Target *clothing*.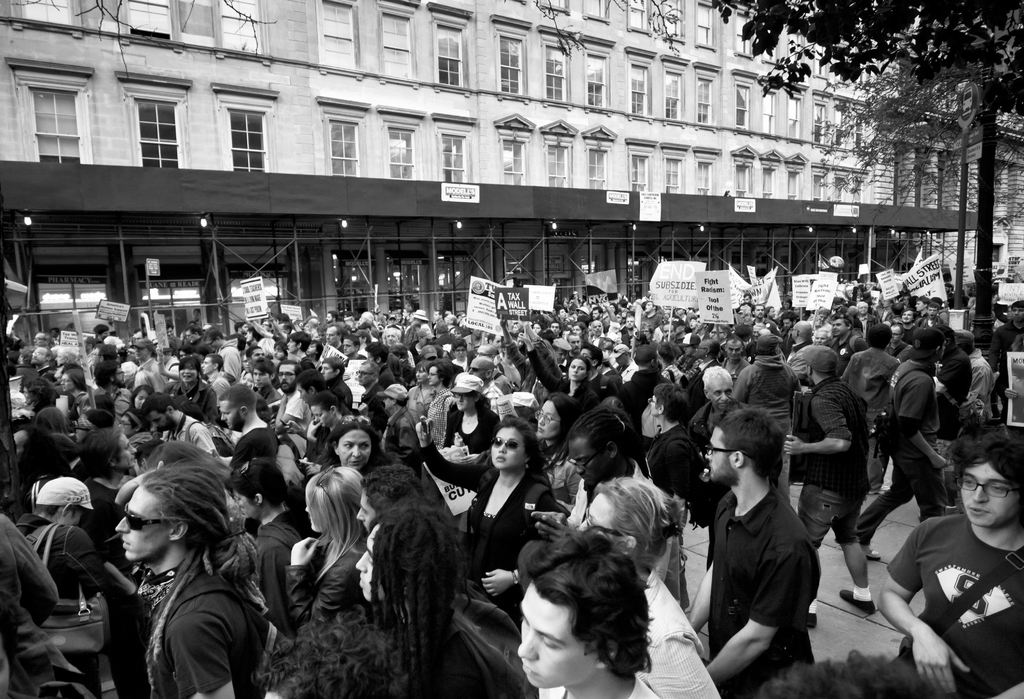
Target region: x1=803, y1=374, x2=871, y2=542.
